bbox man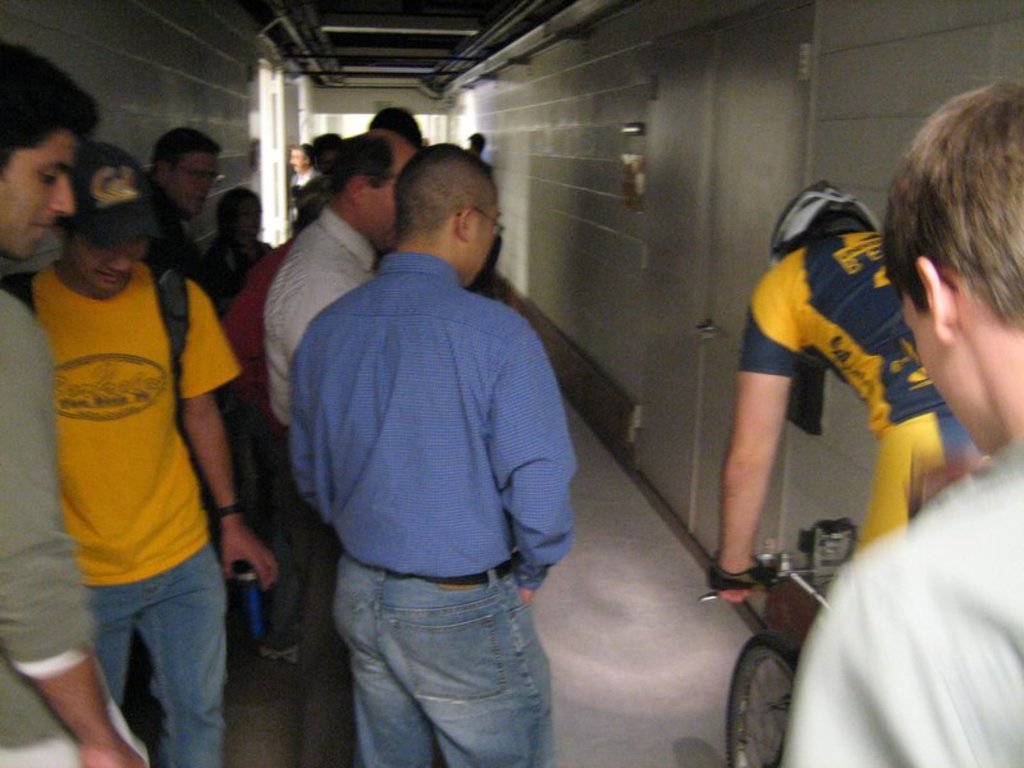
Rect(374, 106, 424, 175)
